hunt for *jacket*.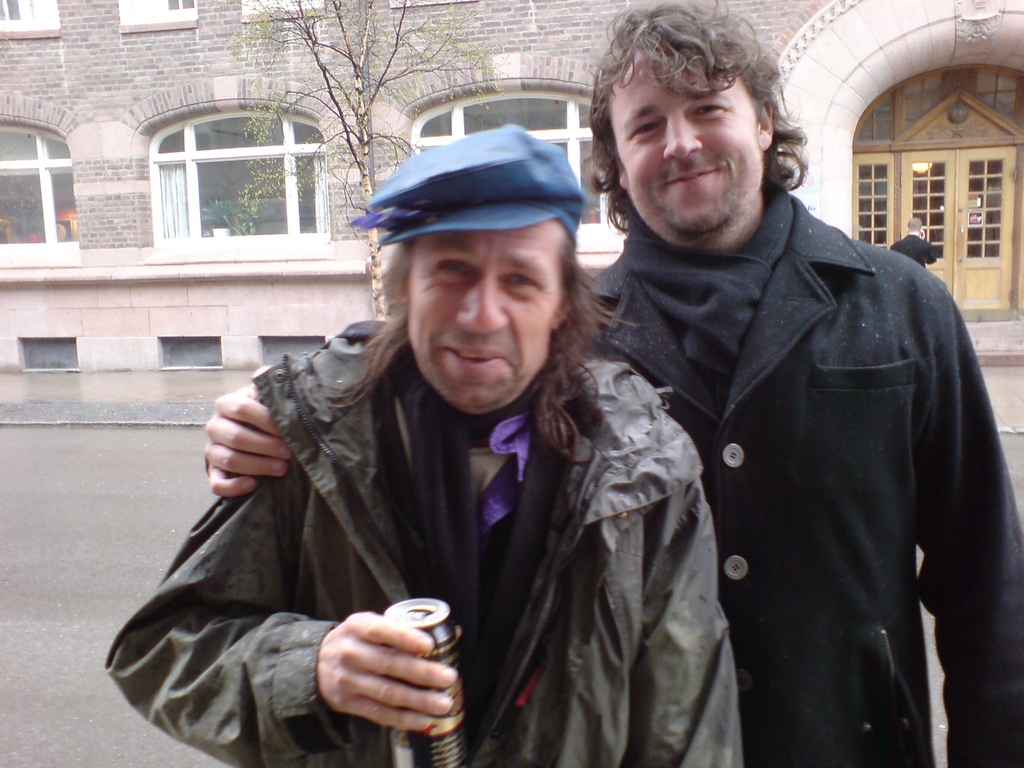
Hunted down at pyautogui.locateOnScreen(590, 90, 1011, 760).
